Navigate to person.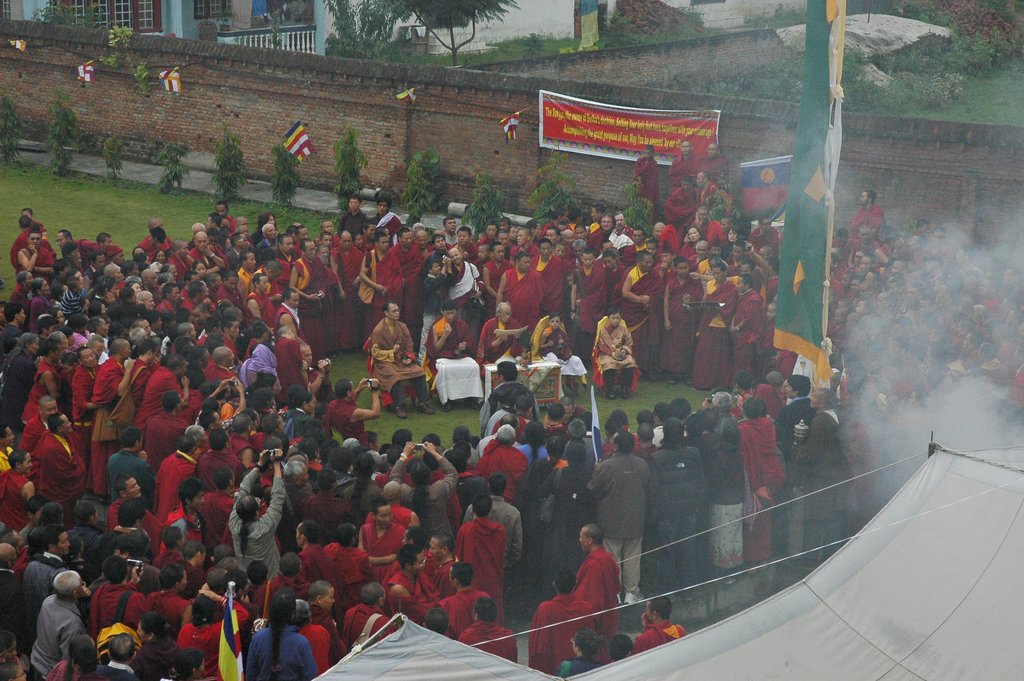
Navigation target: (x1=559, y1=632, x2=601, y2=680).
